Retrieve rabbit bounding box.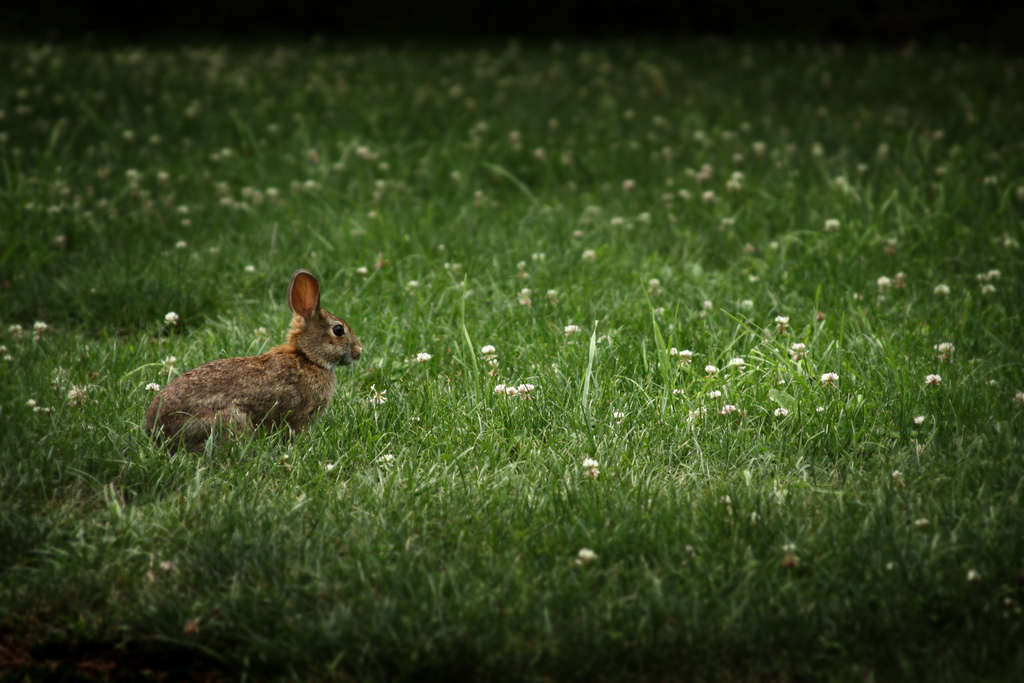
Bounding box: Rect(140, 267, 360, 464).
